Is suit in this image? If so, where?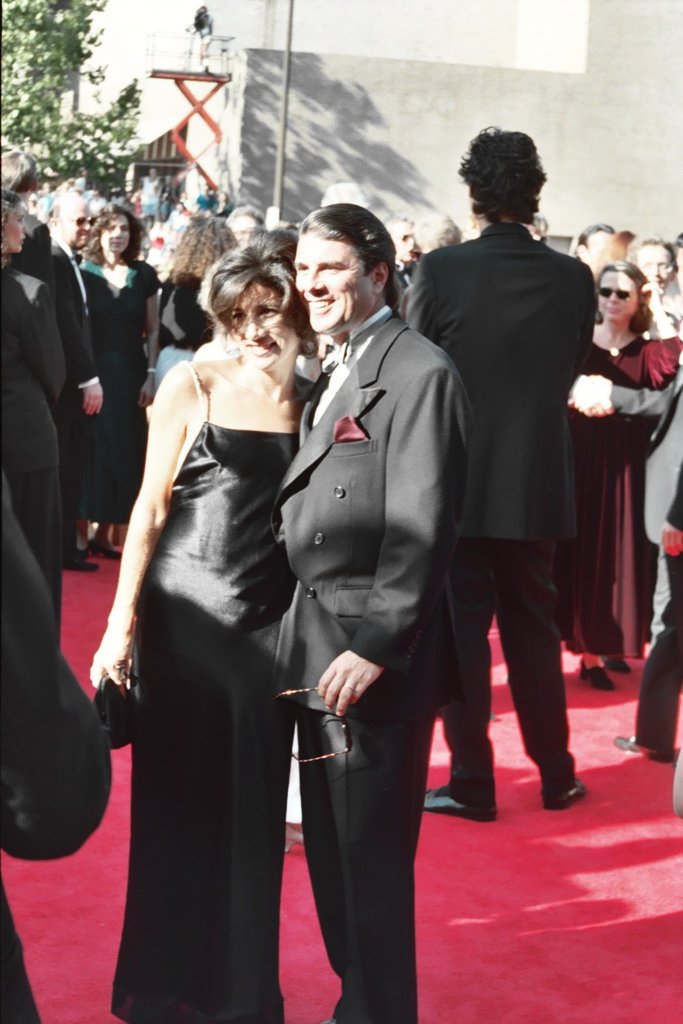
Yes, at bbox=[53, 233, 103, 537].
